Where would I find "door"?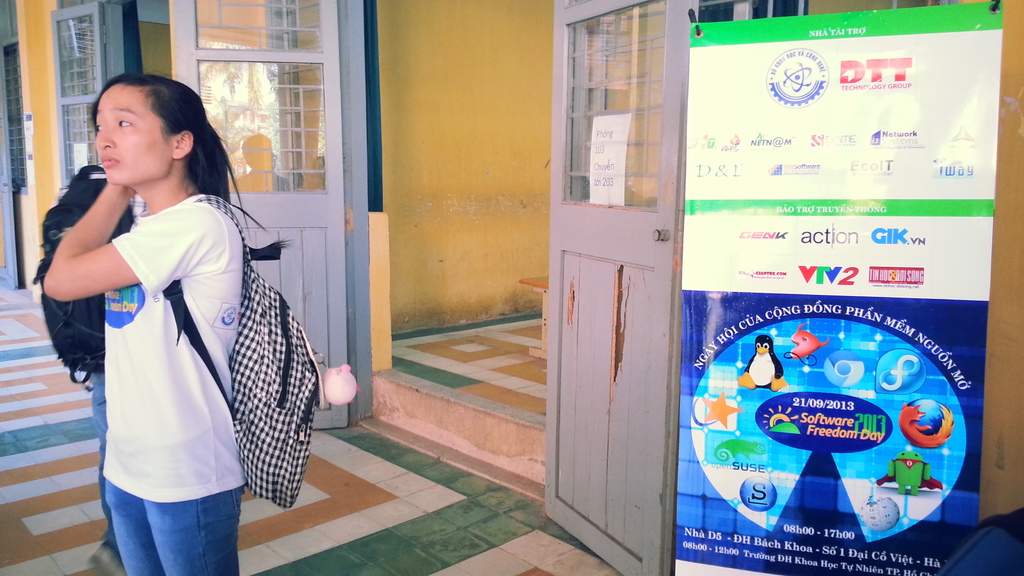
At l=169, t=0, r=351, b=425.
